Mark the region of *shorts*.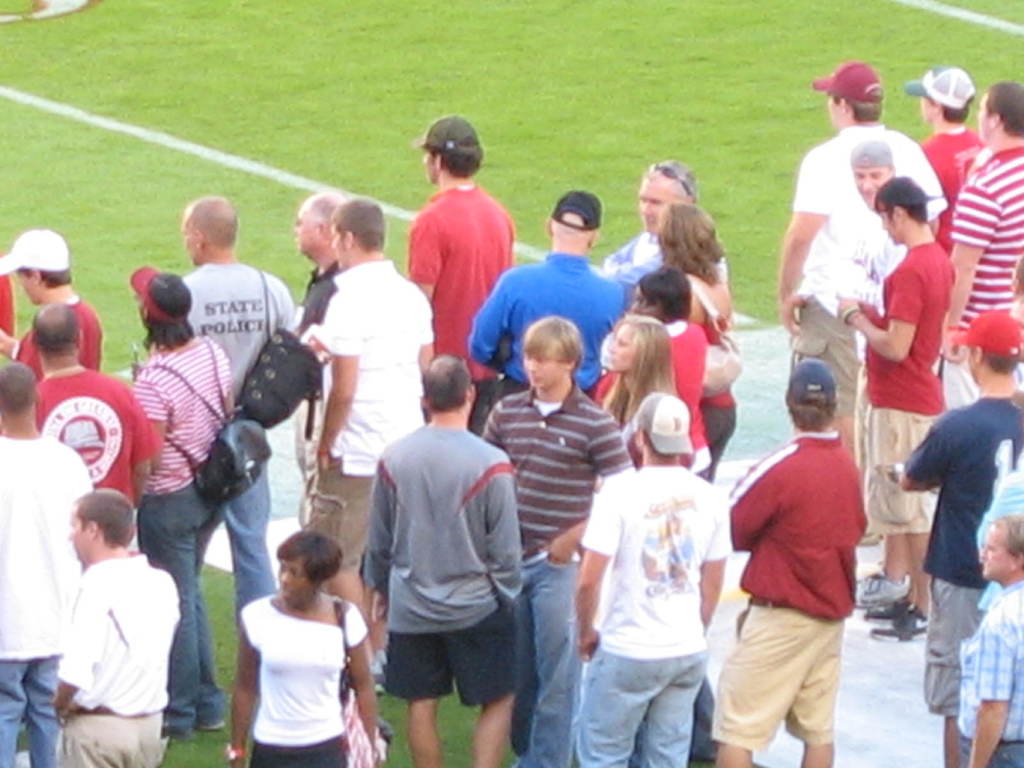
Region: bbox=(59, 706, 170, 767).
